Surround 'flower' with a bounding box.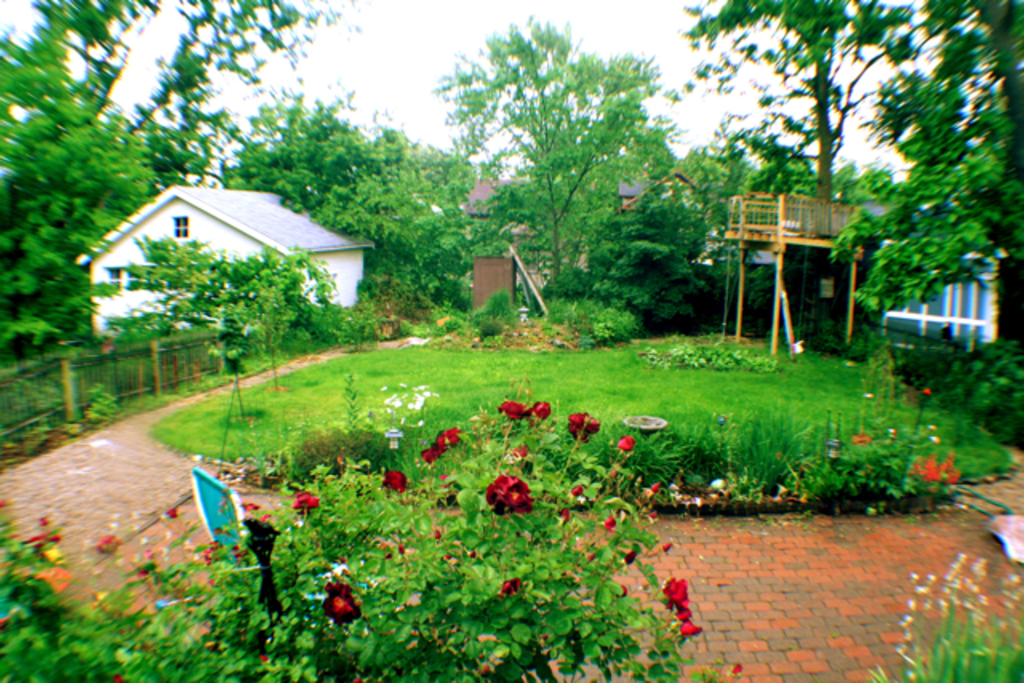
<region>478, 462, 541, 528</region>.
